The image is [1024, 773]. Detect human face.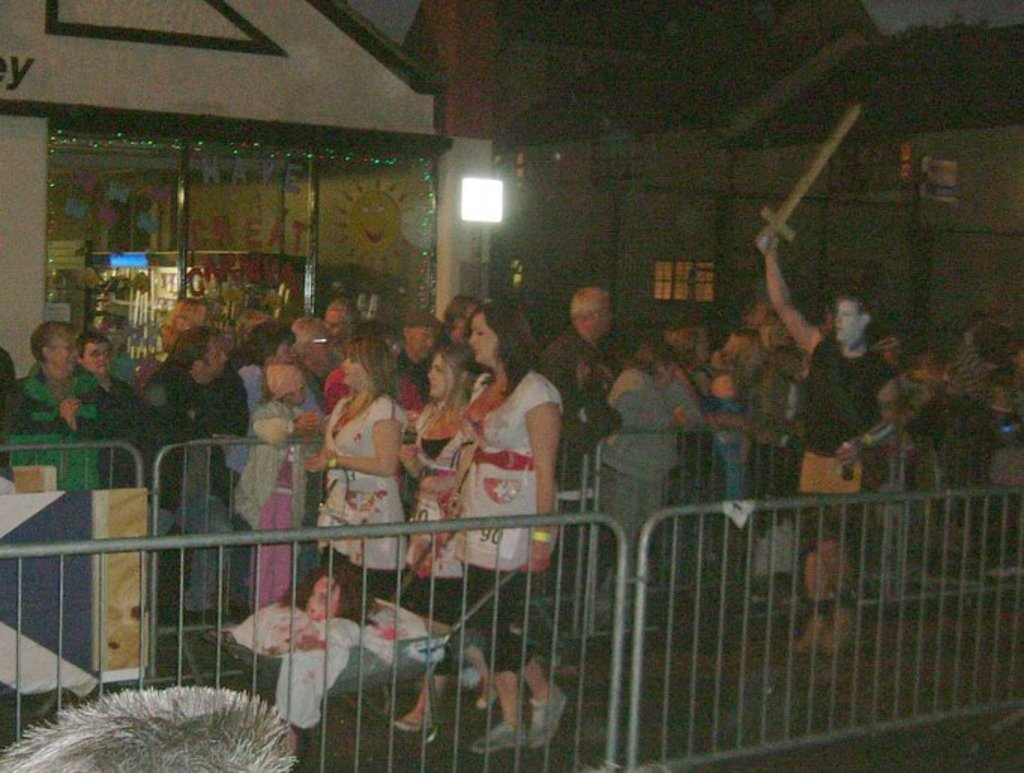
Detection: [697, 333, 712, 362].
